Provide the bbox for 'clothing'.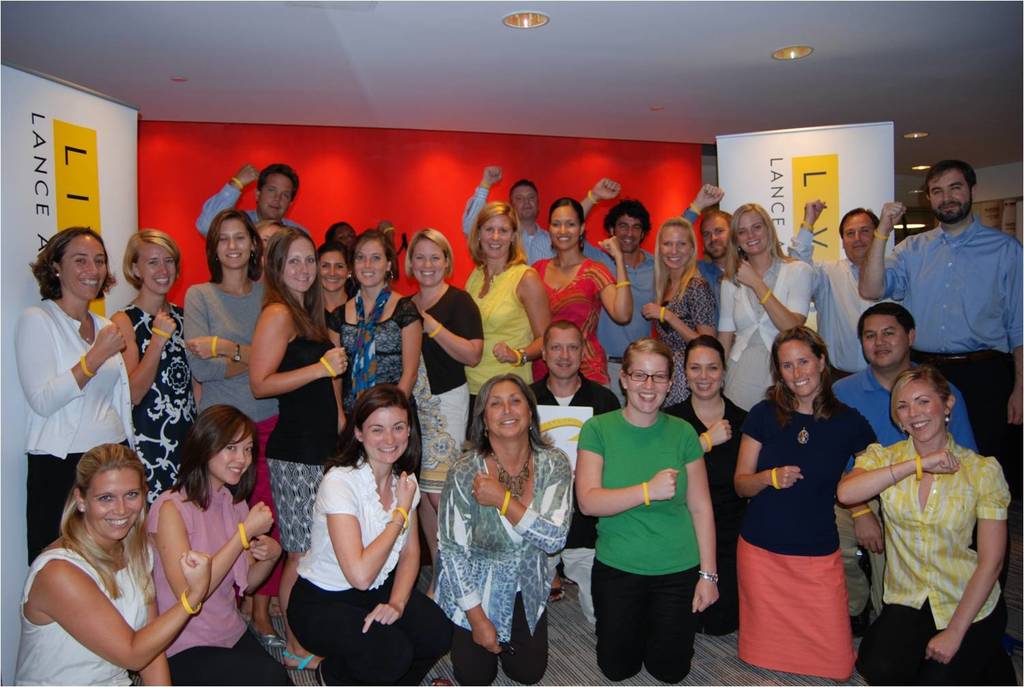
{"left": 655, "top": 265, "right": 717, "bottom": 396}.
